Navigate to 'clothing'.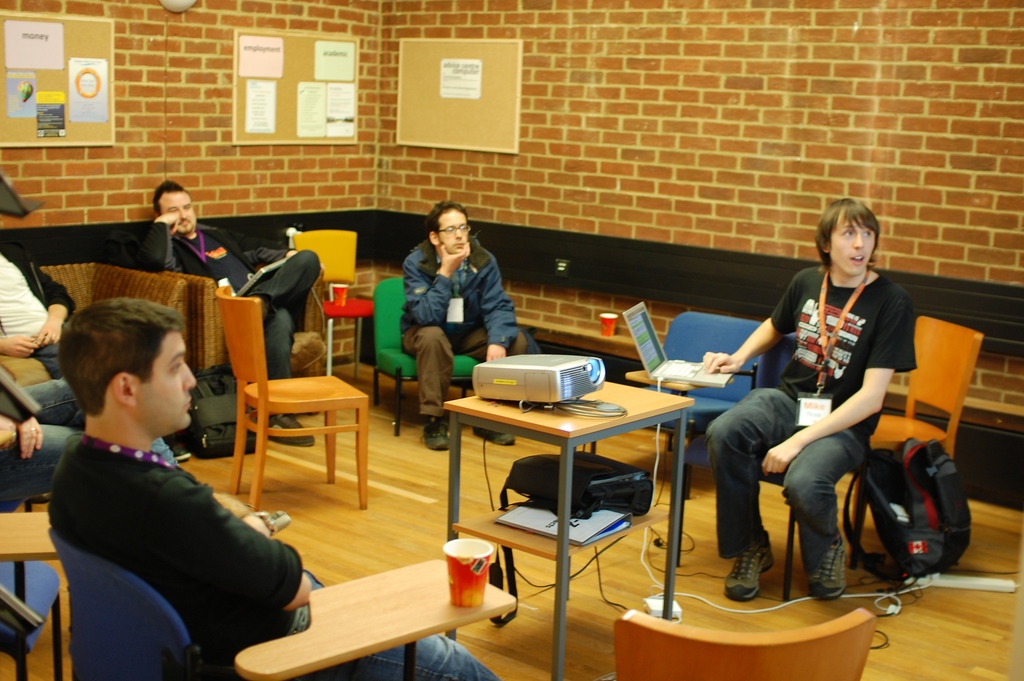
Navigation target: detection(397, 240, 520, 427).
